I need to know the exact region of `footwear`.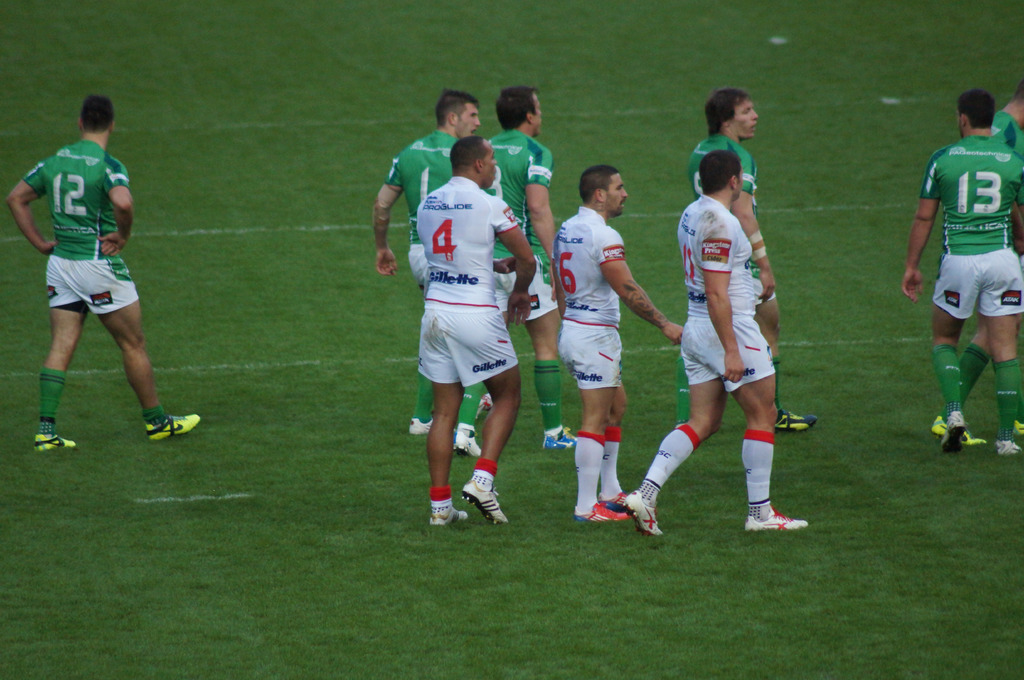
Region: 413:413:440:434.
